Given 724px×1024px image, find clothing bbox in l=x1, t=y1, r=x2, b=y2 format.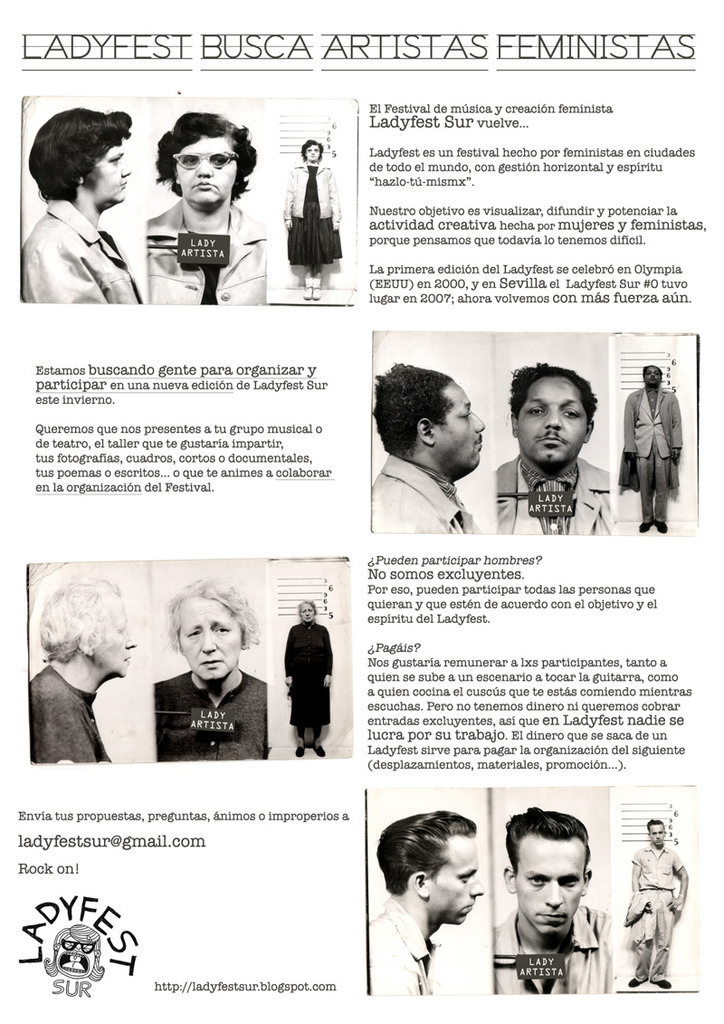
l=497, t=906, r=610, b=994.
